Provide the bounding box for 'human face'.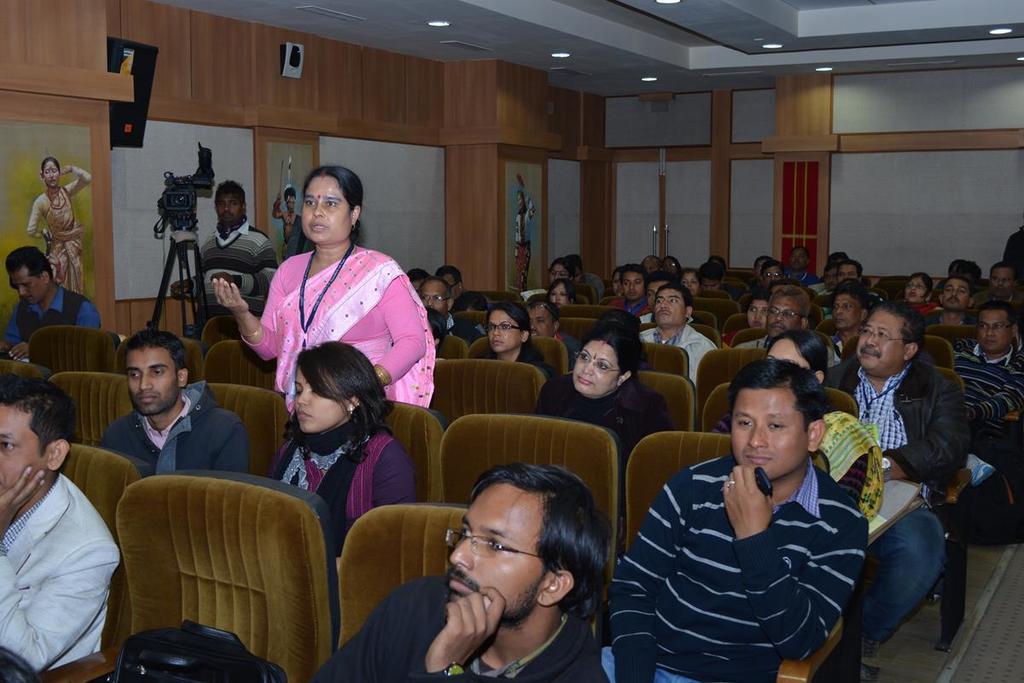
pyautogui.locateOnScreen(526, 302, 548, 331).
